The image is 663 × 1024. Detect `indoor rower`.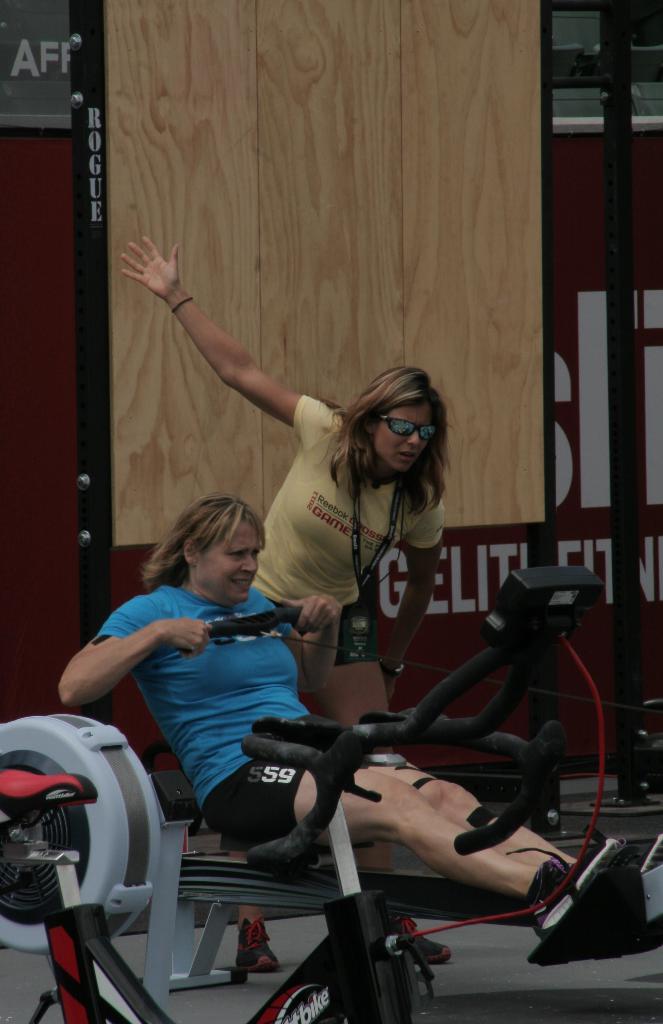
Detection: 0, 564, 607, 1022.
